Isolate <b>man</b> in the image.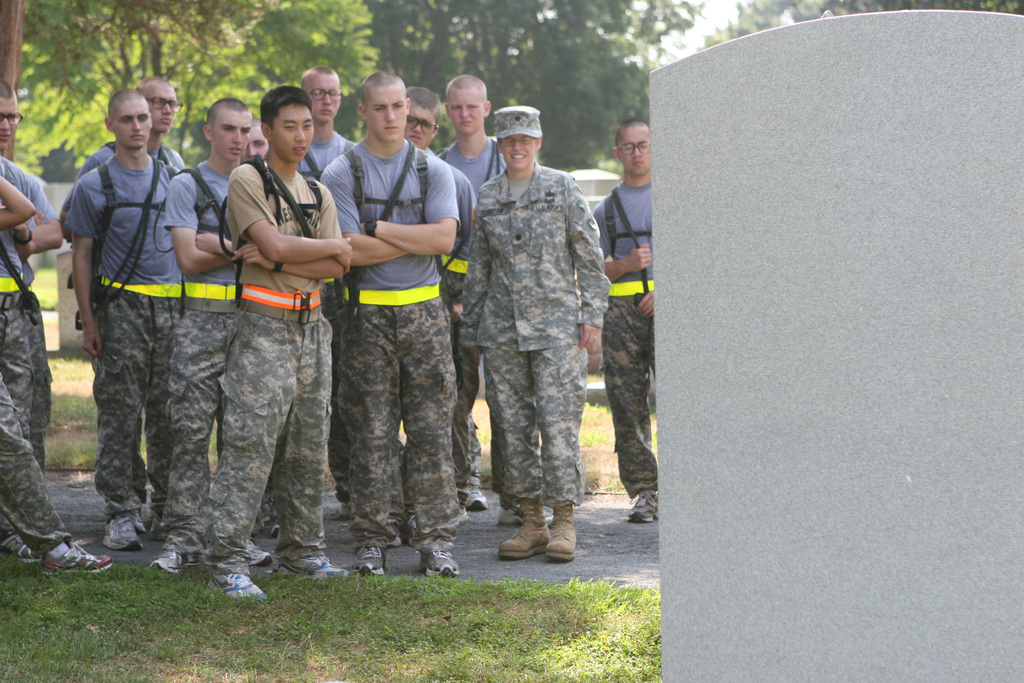
Isolated region: (314,65,459,563).
